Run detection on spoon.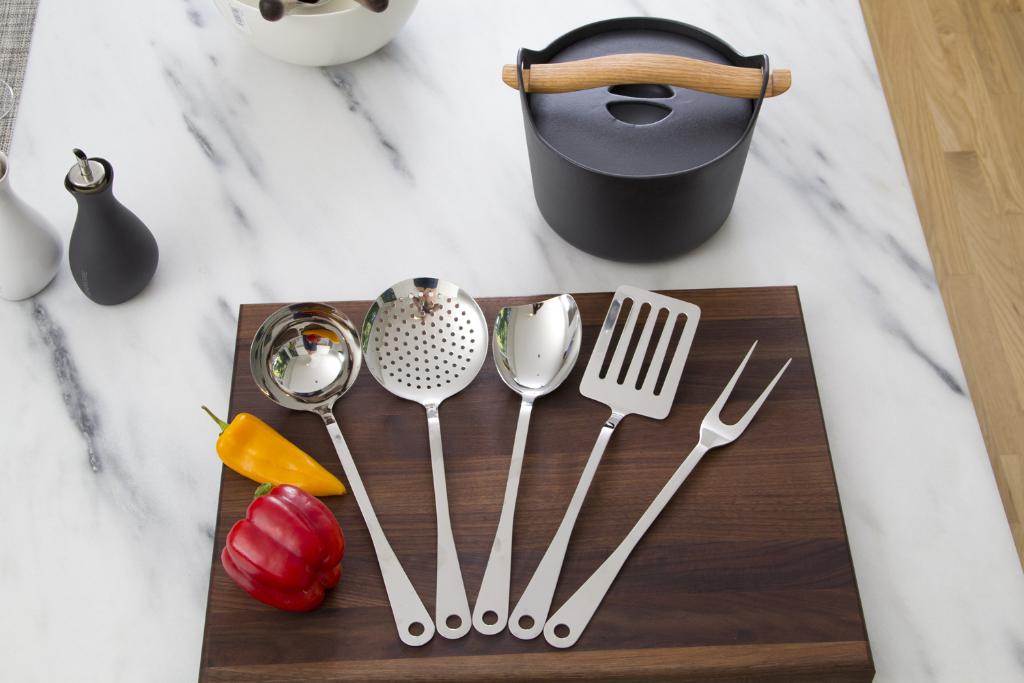
Result: 251, 298, 437, 646.
